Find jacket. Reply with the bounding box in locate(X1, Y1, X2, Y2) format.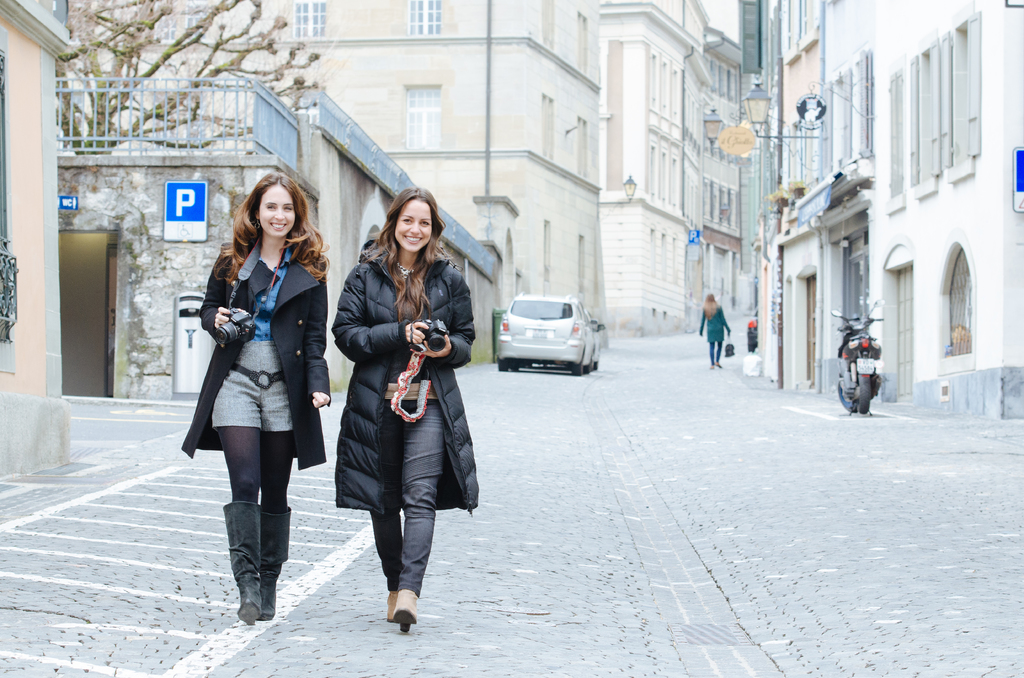
locate(177, 245, 330, 470).
